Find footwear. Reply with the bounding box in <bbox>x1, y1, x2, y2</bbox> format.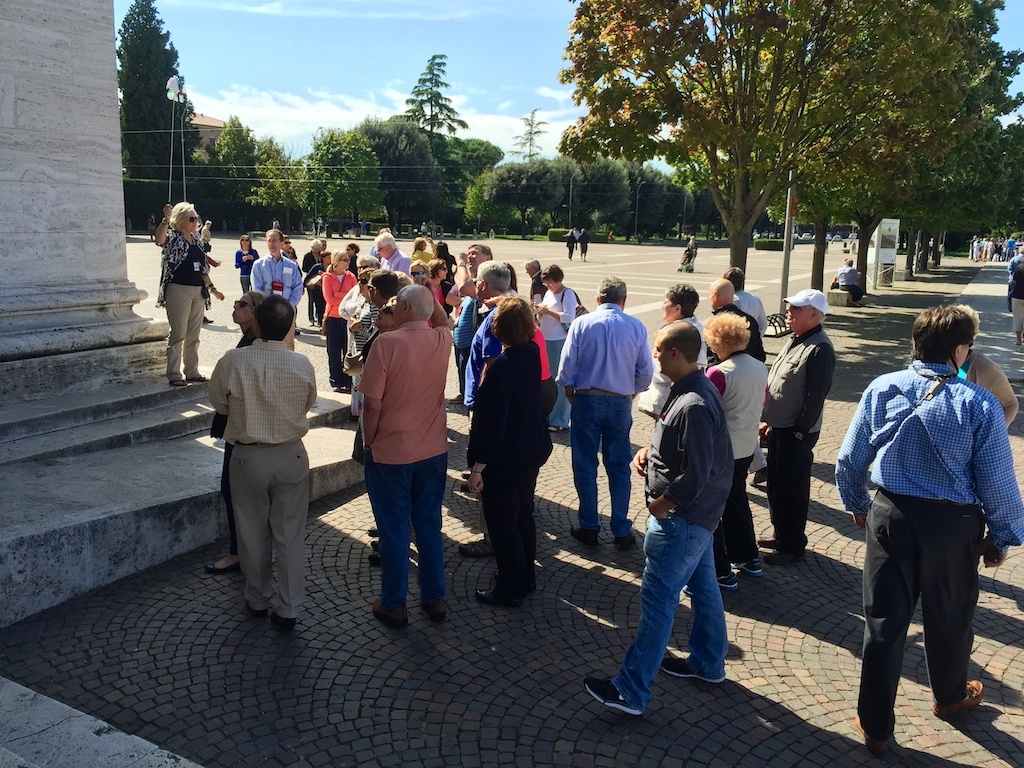
<bbox>371, 554, 387, 566</bbox>.
